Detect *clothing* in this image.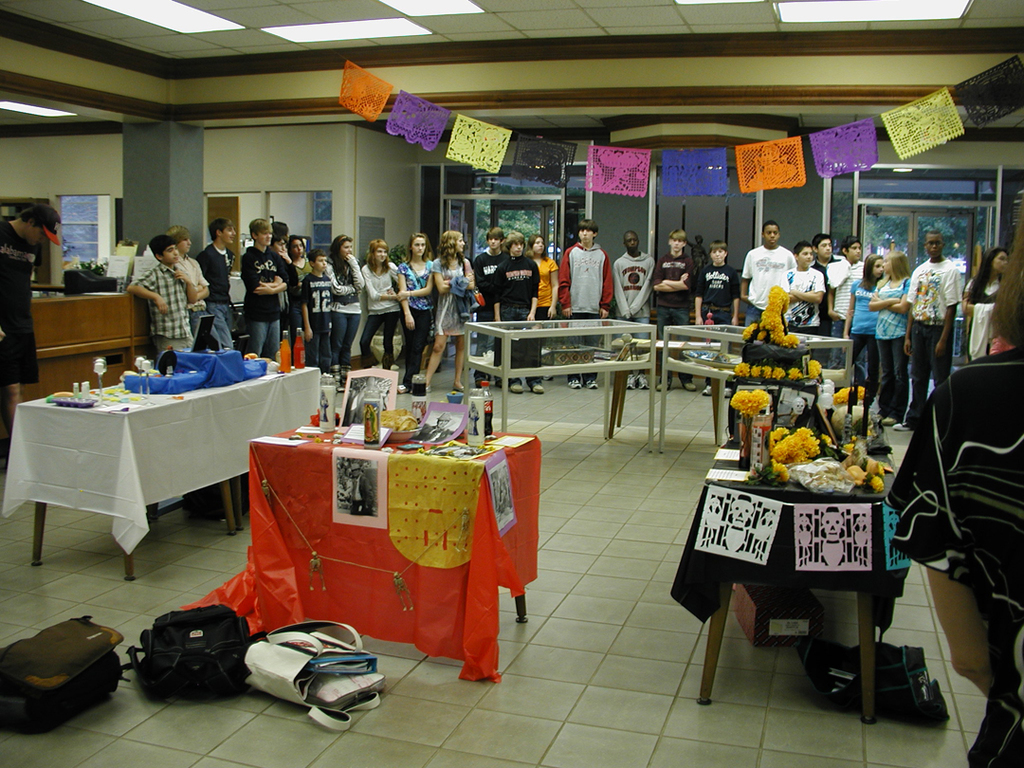
Detection: 395,255,435,378.
